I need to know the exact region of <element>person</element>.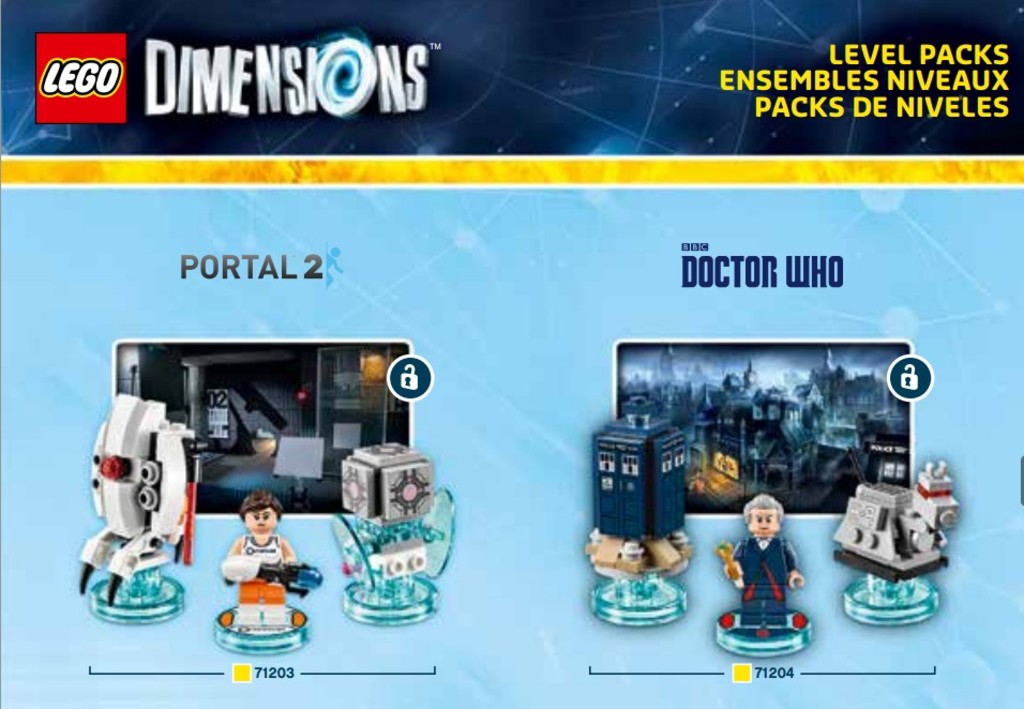
Region: <box>217,493,292,634</box>.
